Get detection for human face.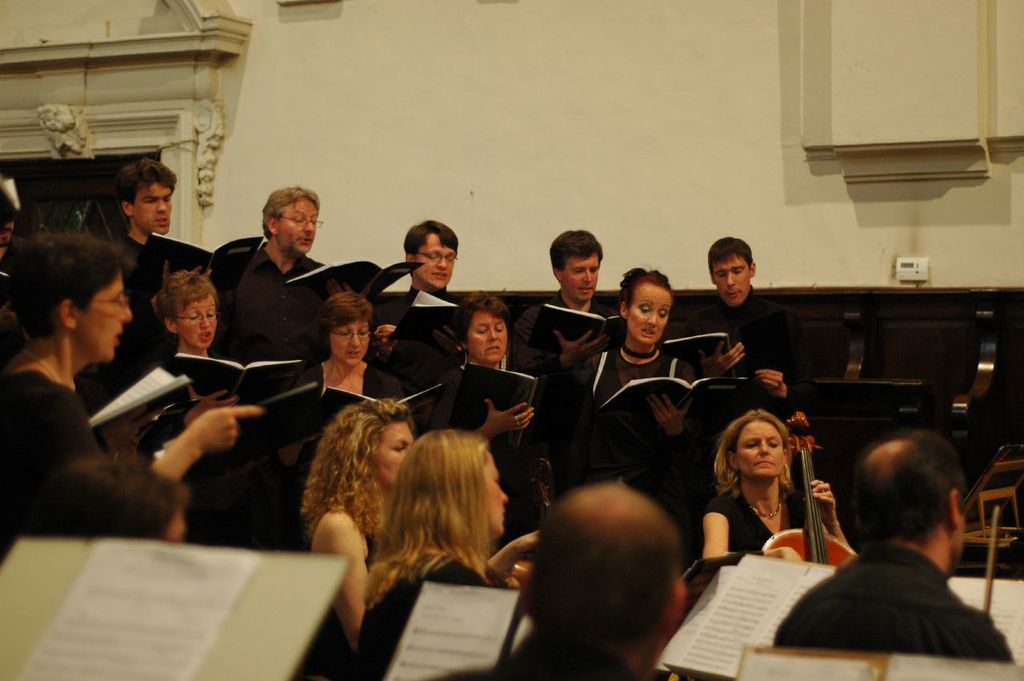
Detection: bbox=[331, 321, 370, 364].
